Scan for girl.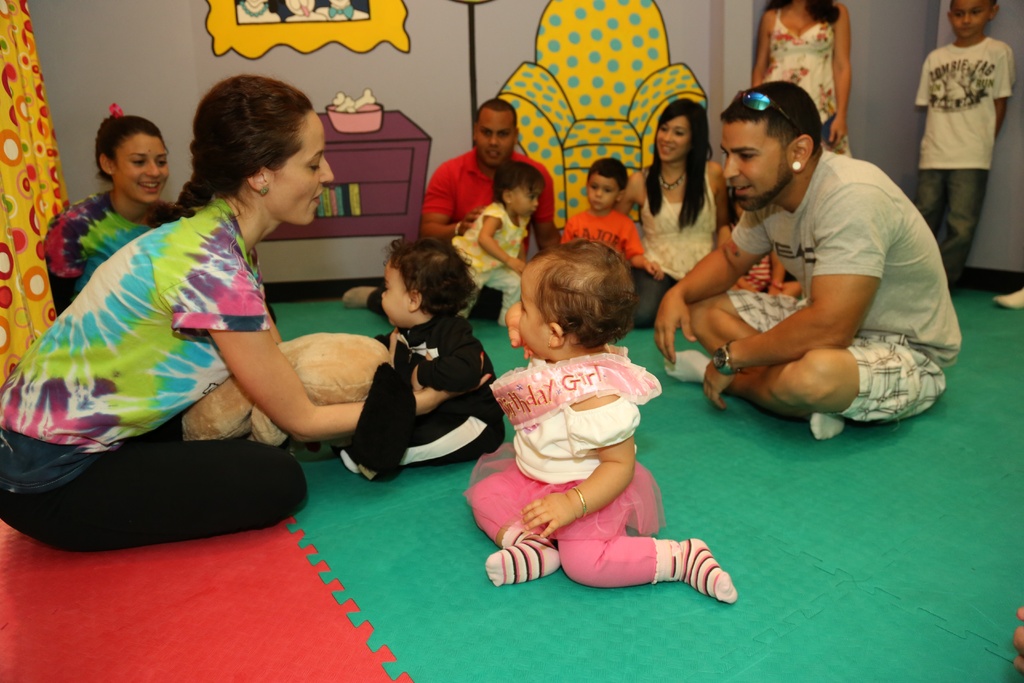
Scan result: (left=611, top=103, right=731, bottom=334).
